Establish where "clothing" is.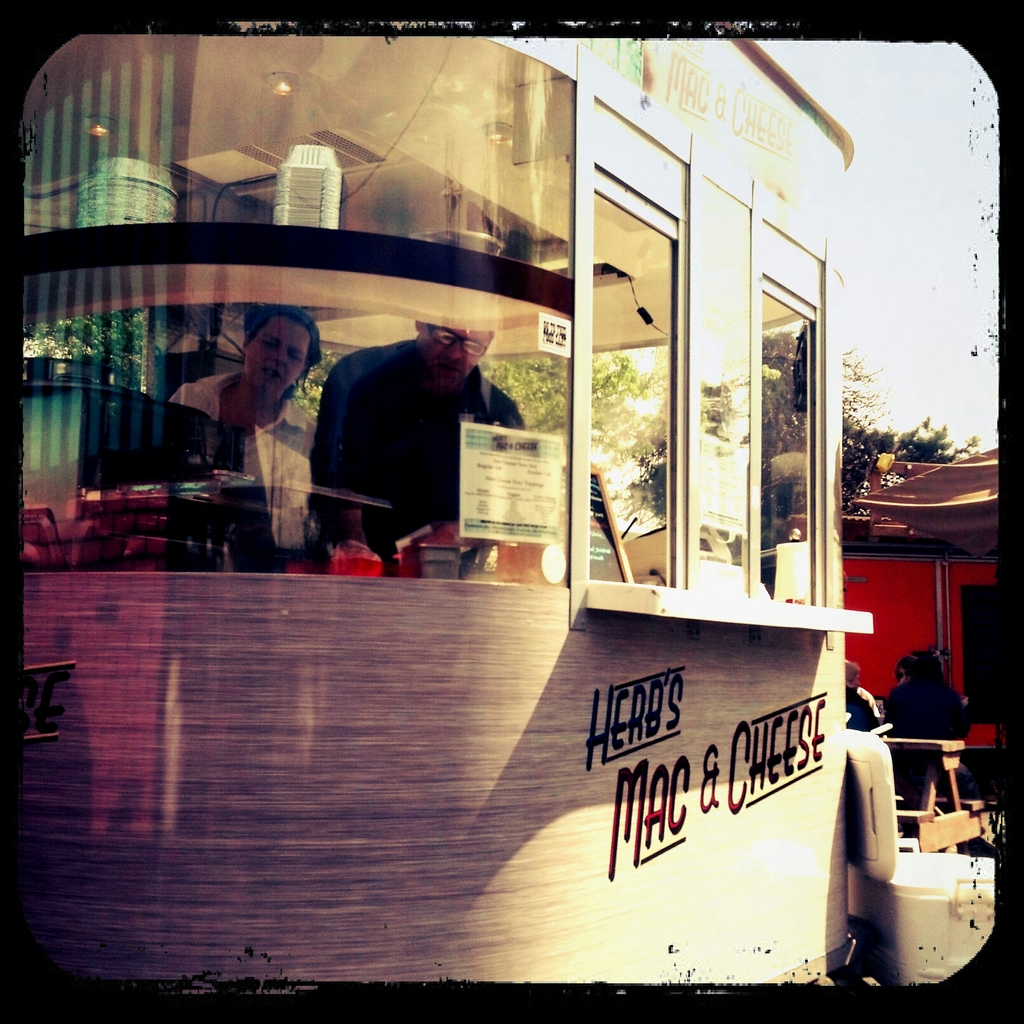
Established at [x1=855, y1=680, x2=884, y2=717].
